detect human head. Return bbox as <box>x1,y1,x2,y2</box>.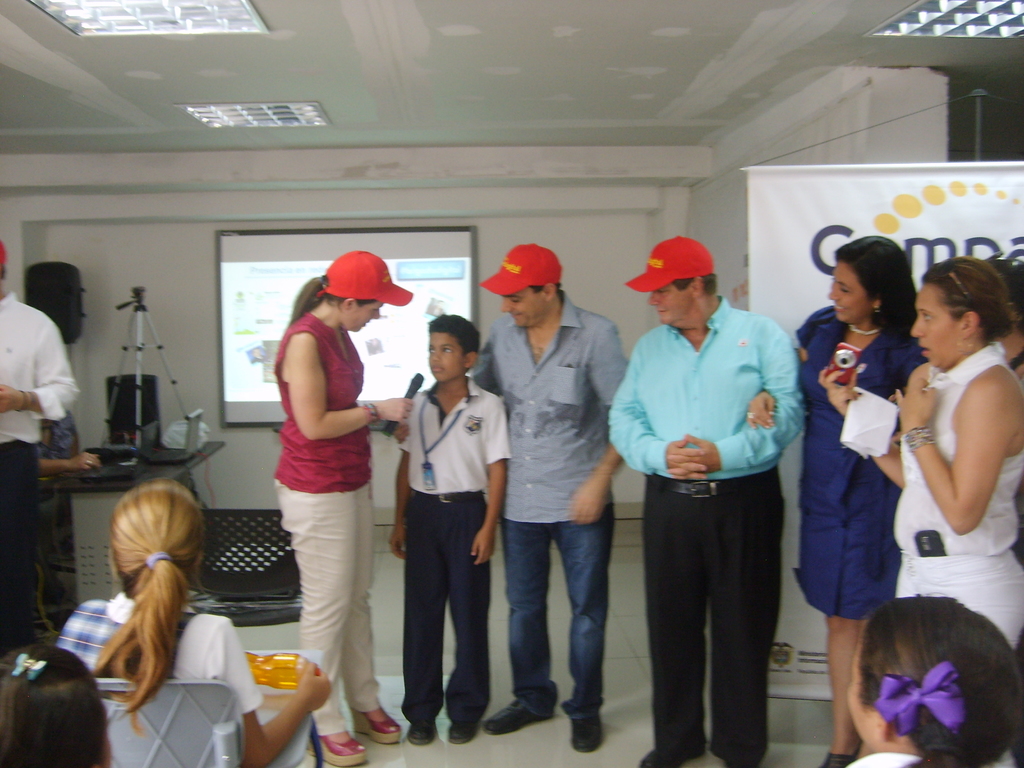
<box>426,314,484,384</box>.
